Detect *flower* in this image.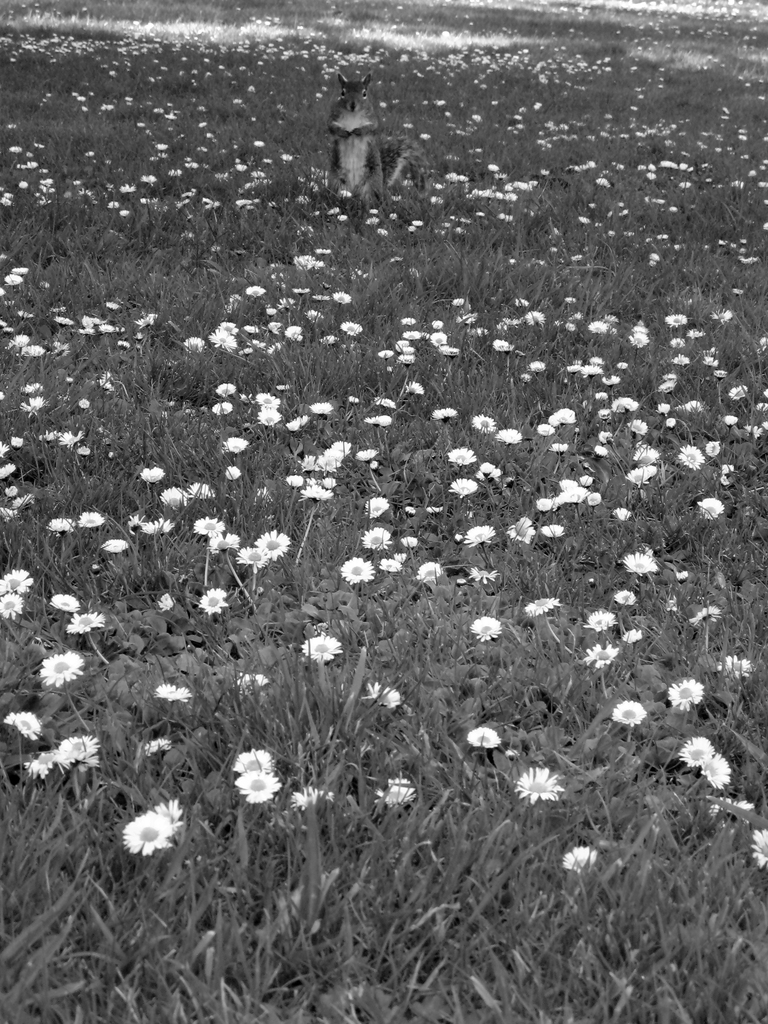
Detection: bbox=(122, 797, 181, 862).
